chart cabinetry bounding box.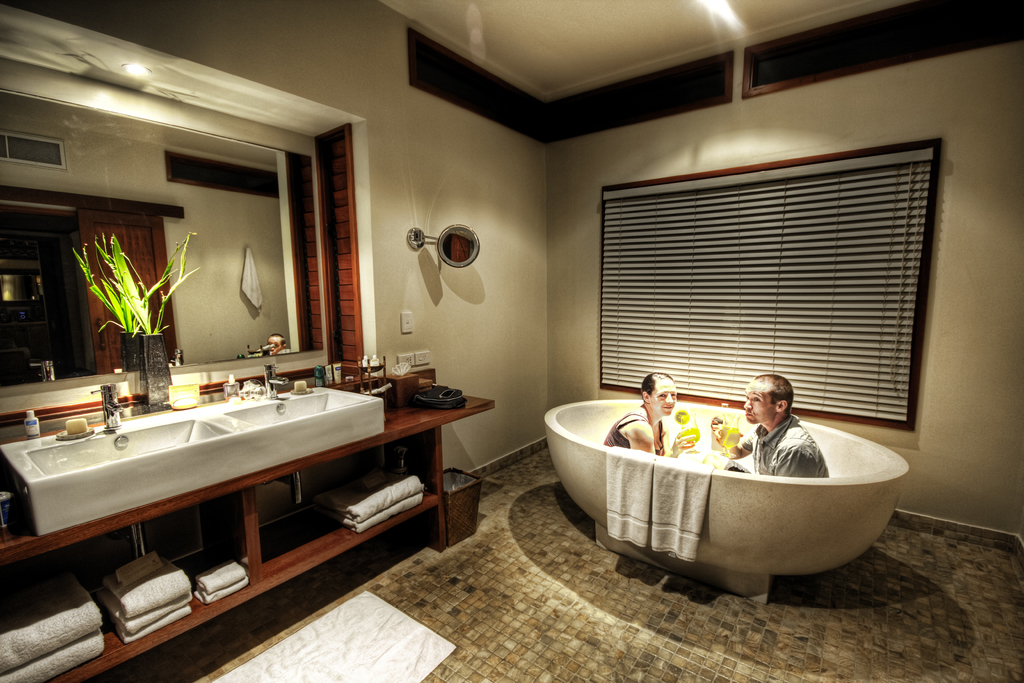
Charted: 73, 218, 180, 368.
